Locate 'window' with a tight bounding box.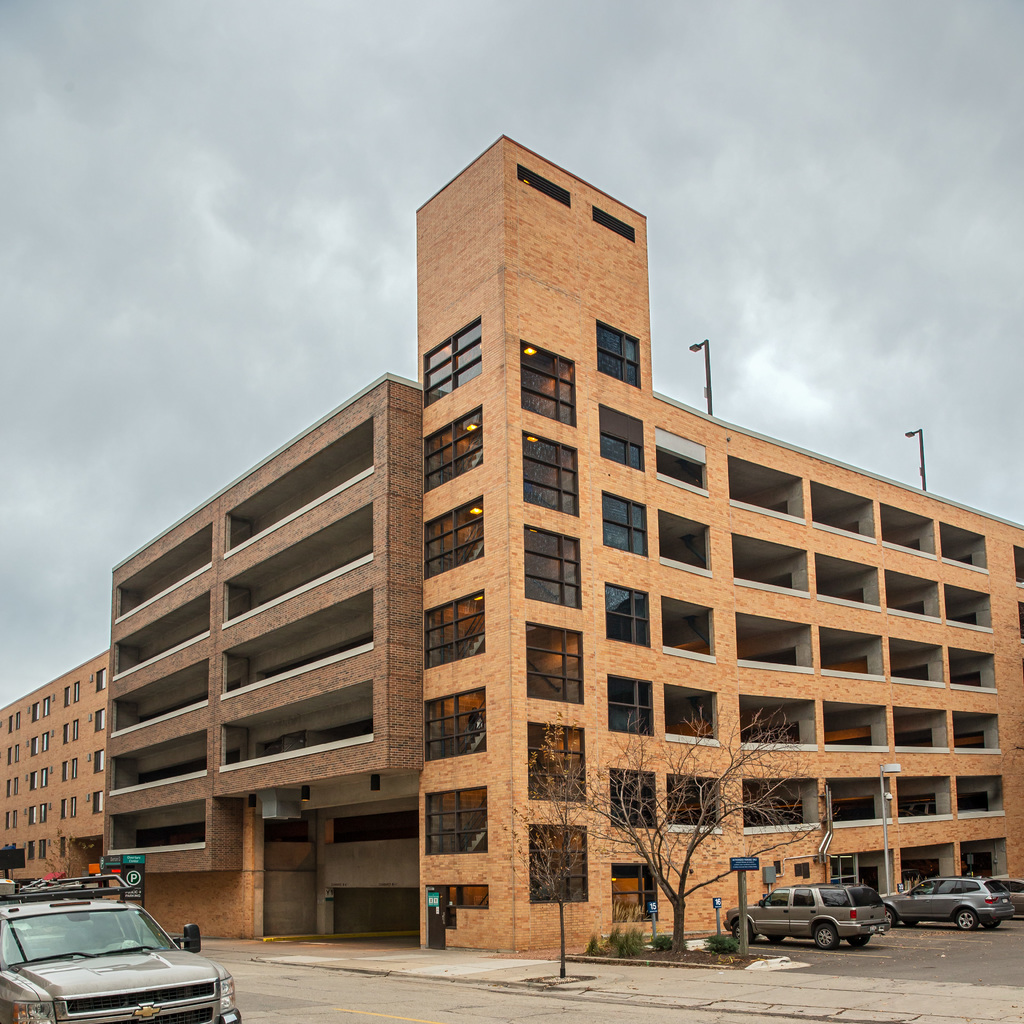
region(669, 776, 721, 833).
